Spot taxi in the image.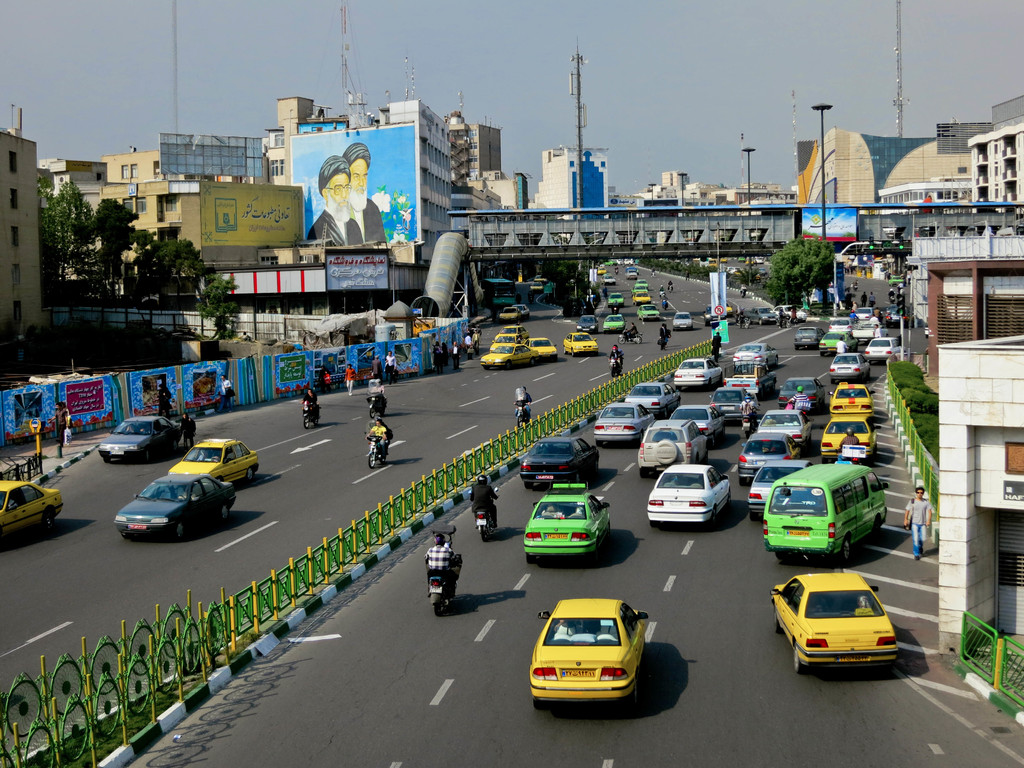
taxi found at bbox(492, 335, 528, 355).
